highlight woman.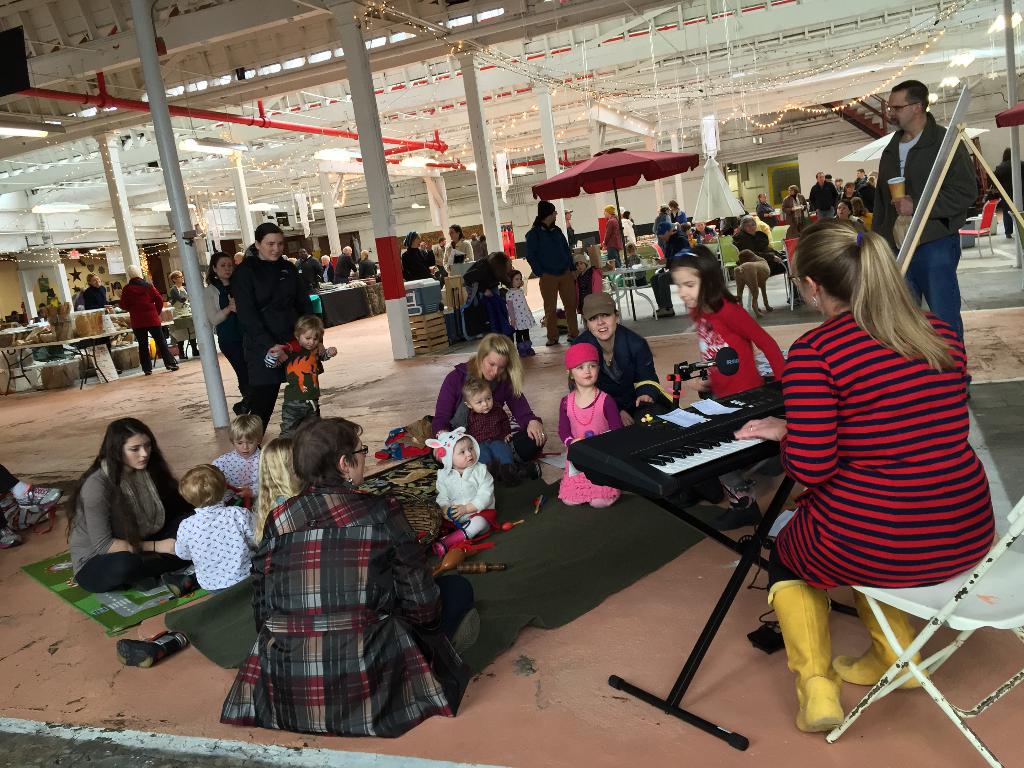
Highlighted region: left=401, top=232, right=436, bottom=282.
